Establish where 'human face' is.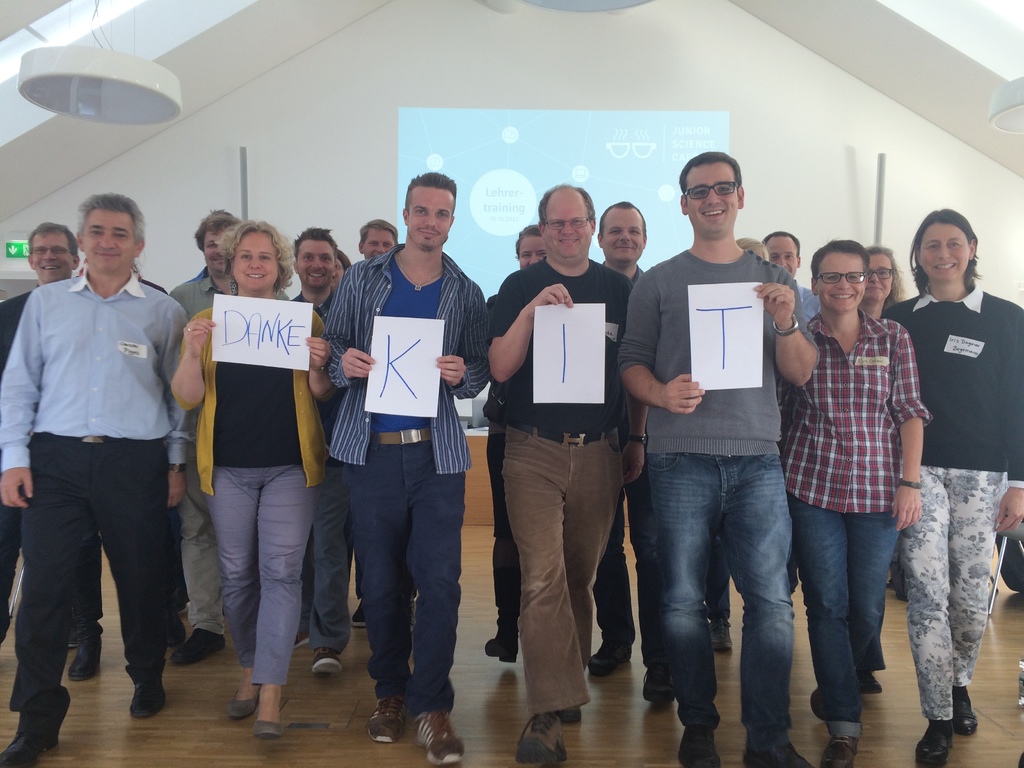
Established at crop(77, 214, 136, 276).
